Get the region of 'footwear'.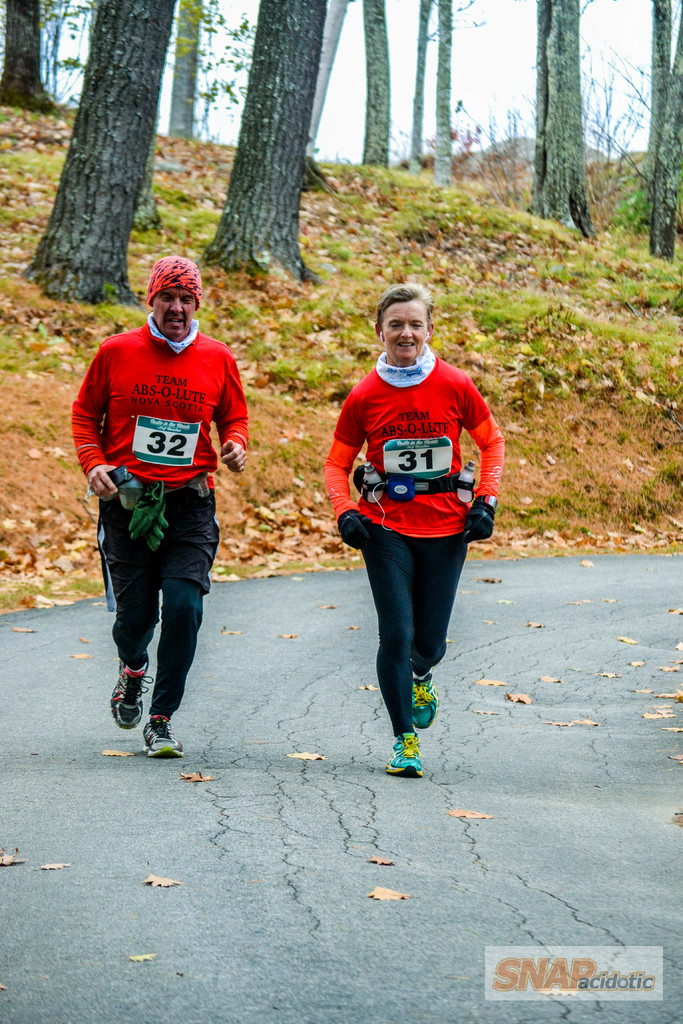
143,717,182,757.
